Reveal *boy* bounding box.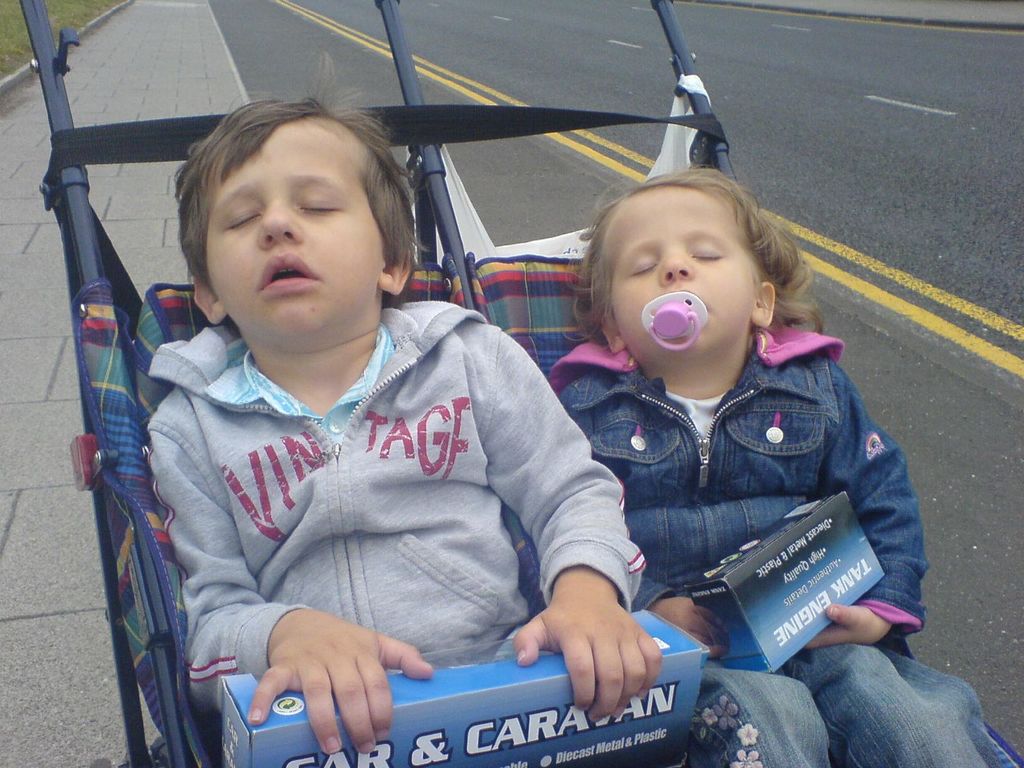
Revealed: (116, 113, 654, 733).
